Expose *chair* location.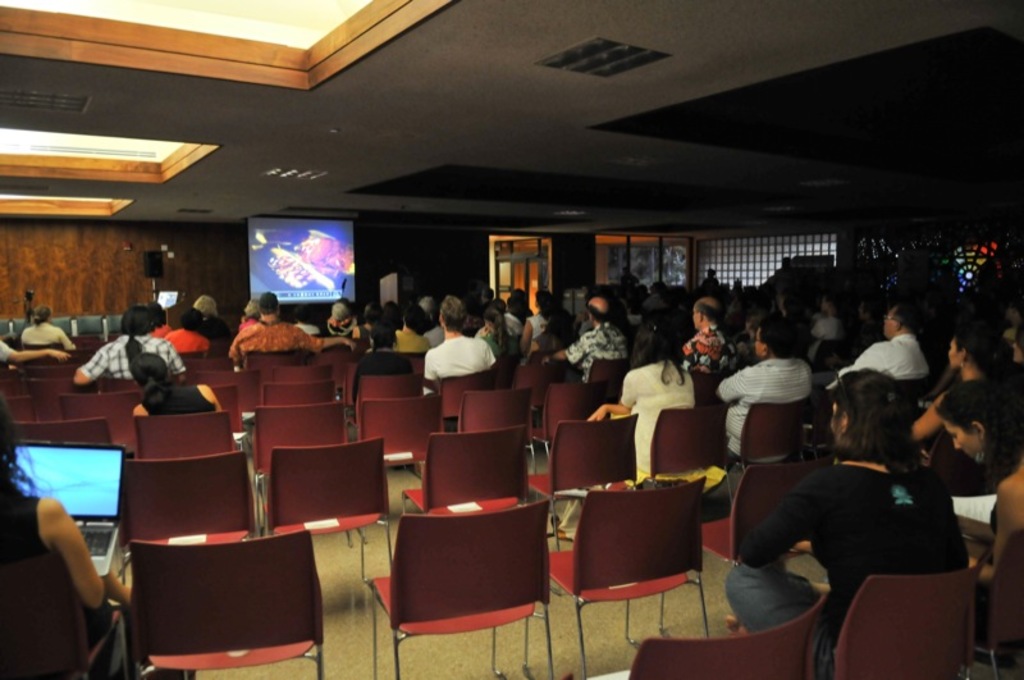
Exposed at select_region(440, 371, 495, 425).
